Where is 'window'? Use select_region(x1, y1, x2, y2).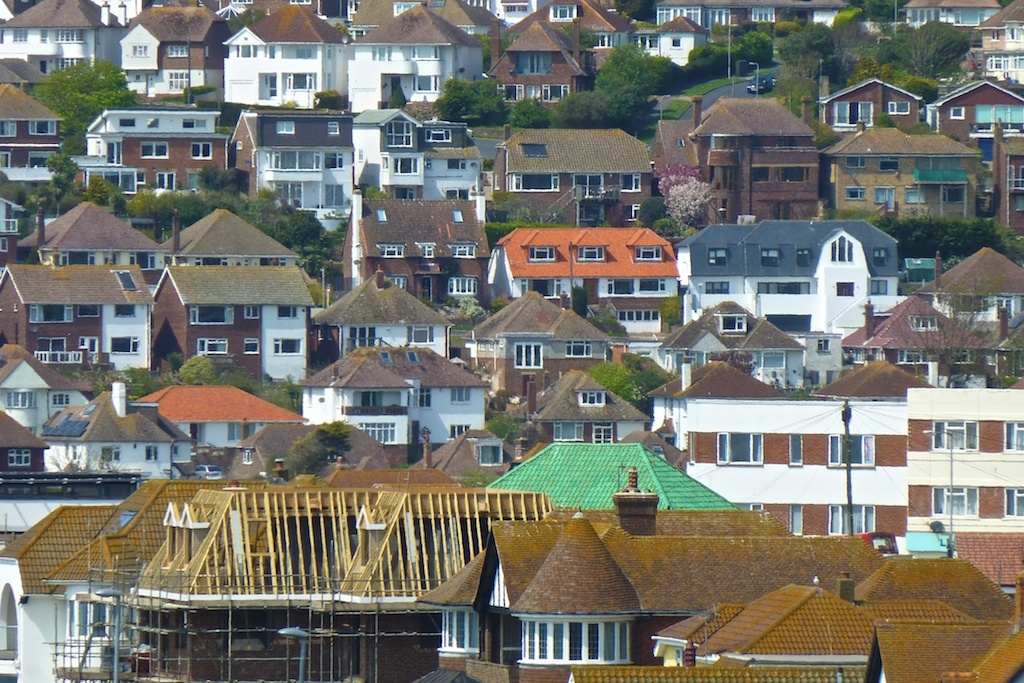
select_region(505, 338, 546, 375).
